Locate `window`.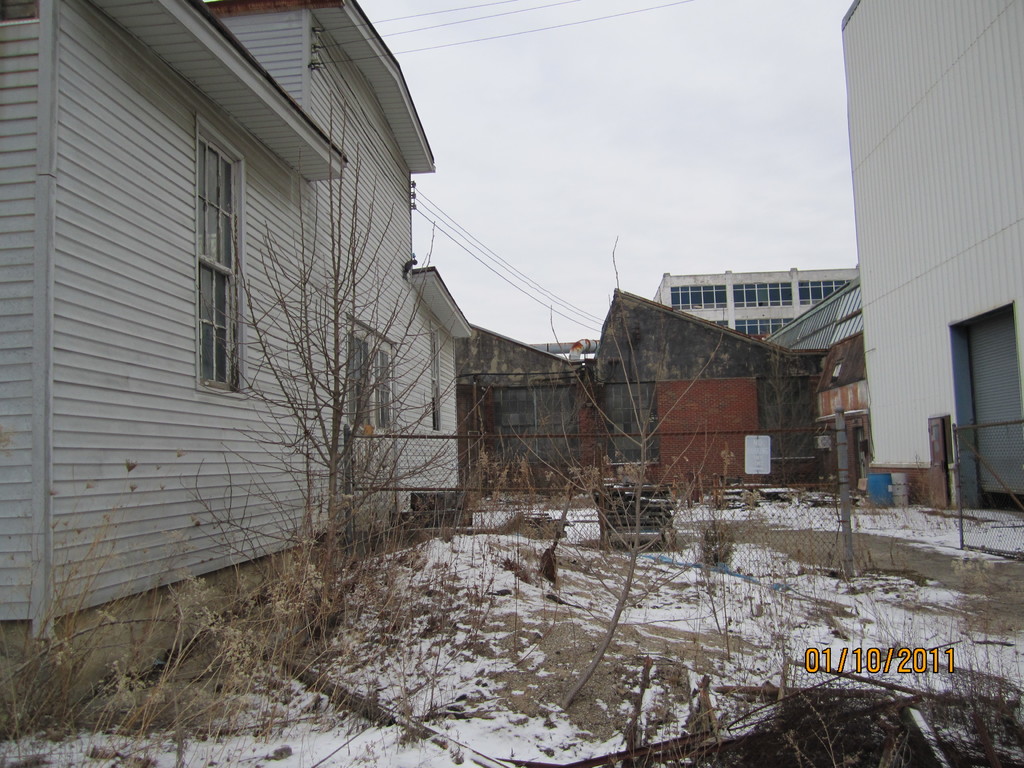
Bounding box: bbox=(194, 111, 244, 396).
